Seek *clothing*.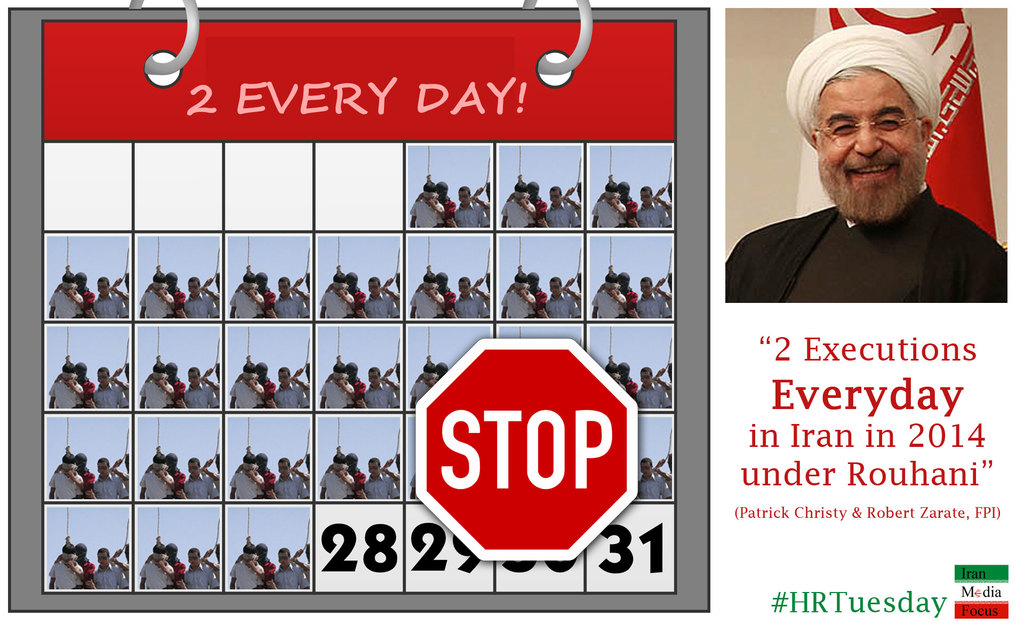
<region>171, 470, 187, 500</region>.
